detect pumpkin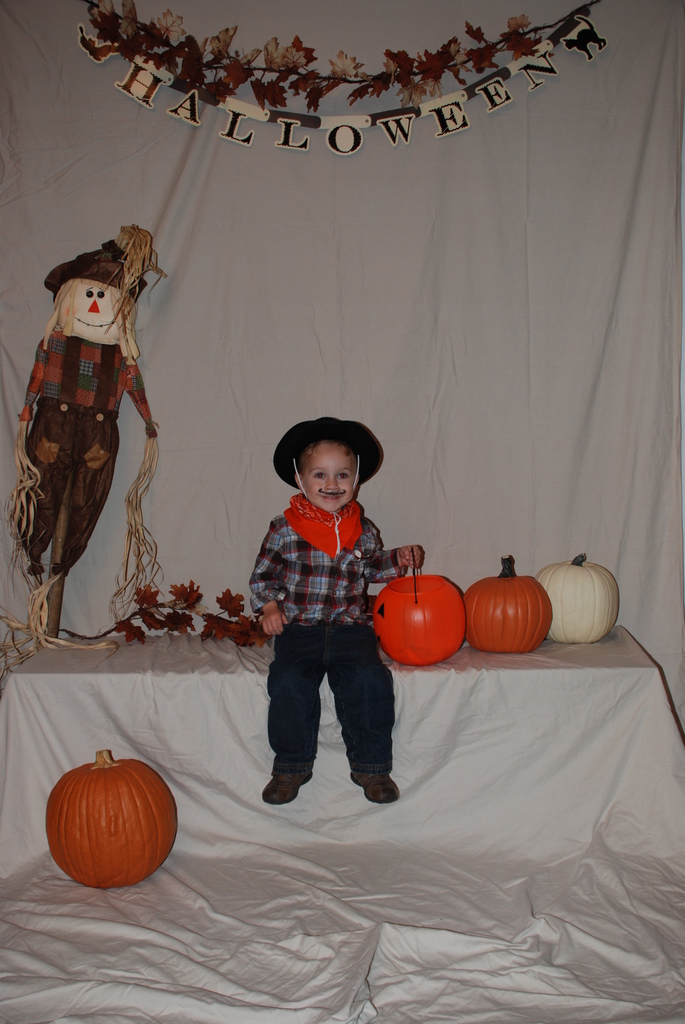
region(45, 741, 183, 893)
